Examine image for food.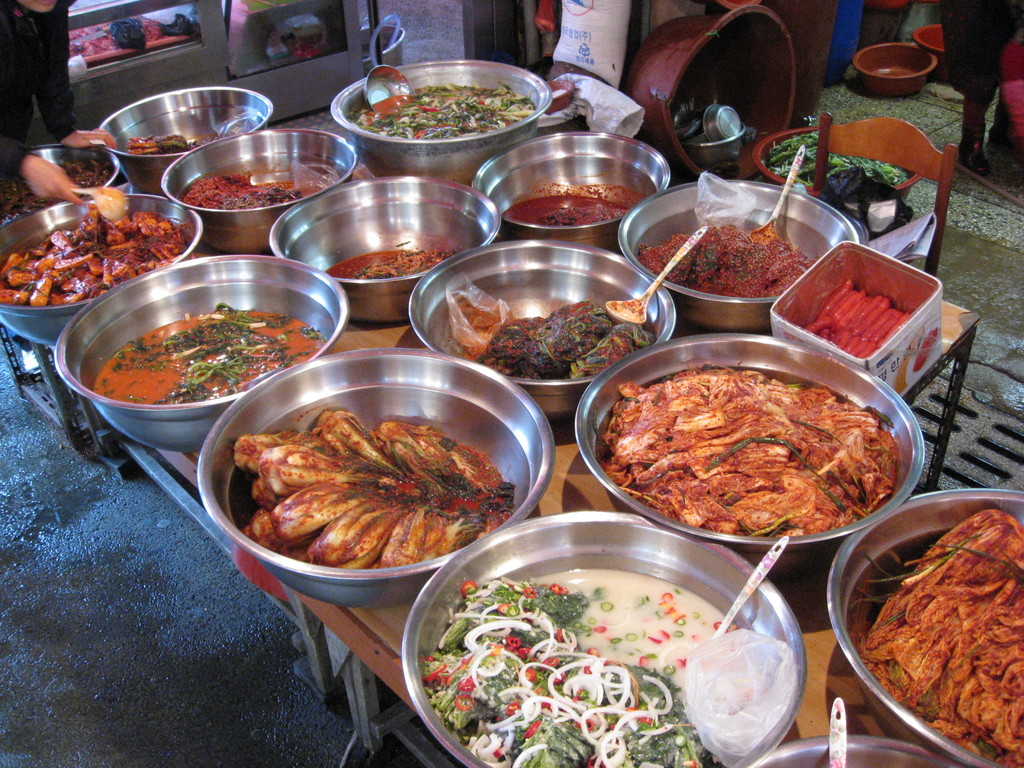
Examination result: bbox=(126, 132, 189, 151).
